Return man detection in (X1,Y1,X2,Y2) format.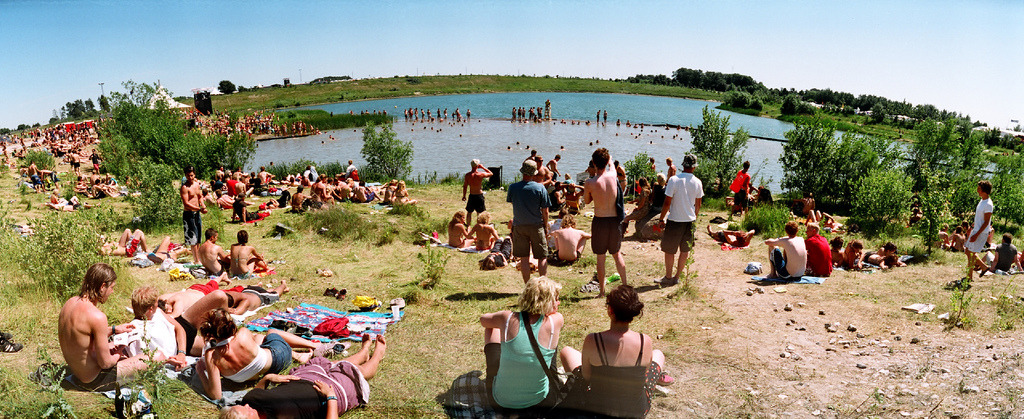
(652,161,711,295).
